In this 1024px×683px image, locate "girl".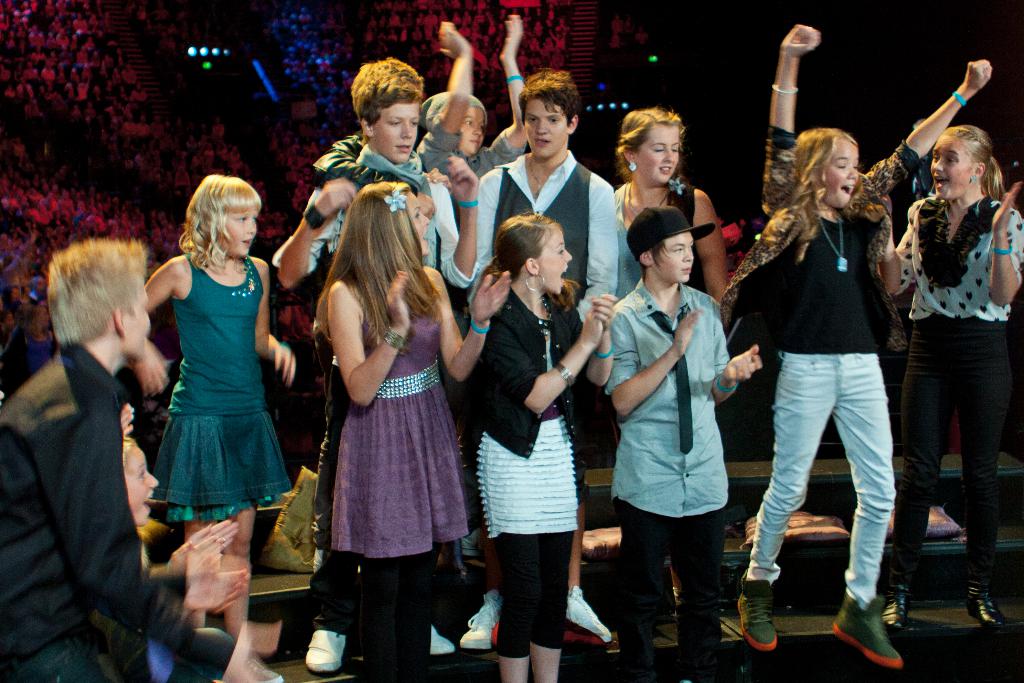
Bounding box: left=474, top=210, right=616, bottom=682.
